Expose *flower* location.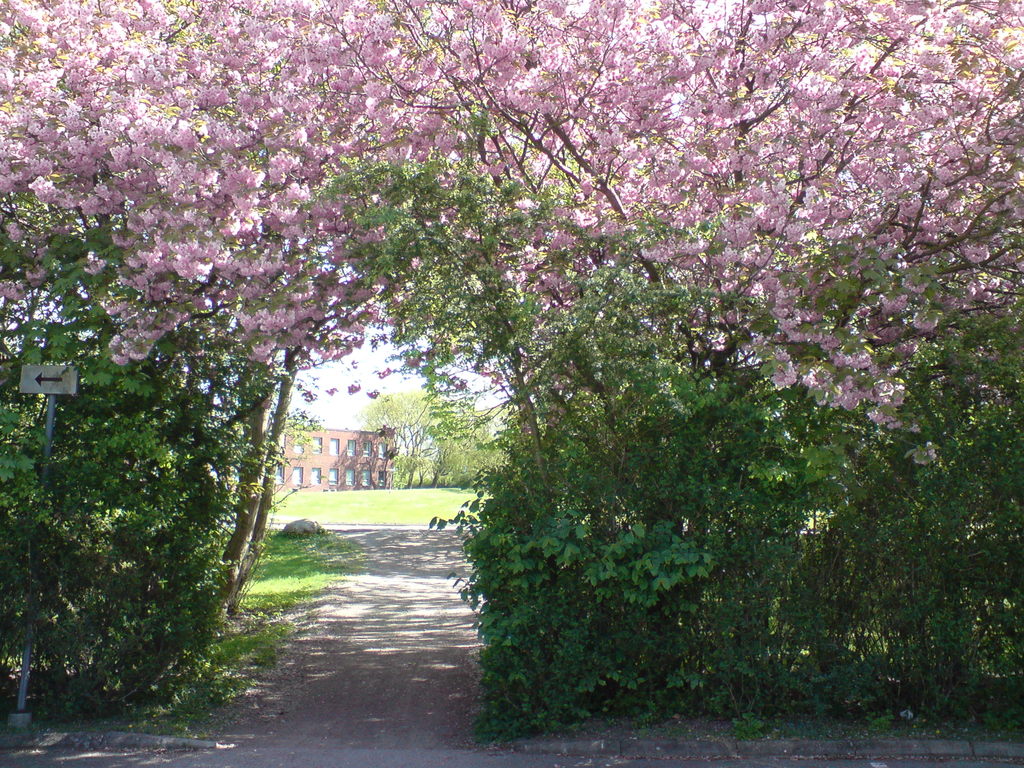
Exposed at bbox(844, 393, 857, 412).
